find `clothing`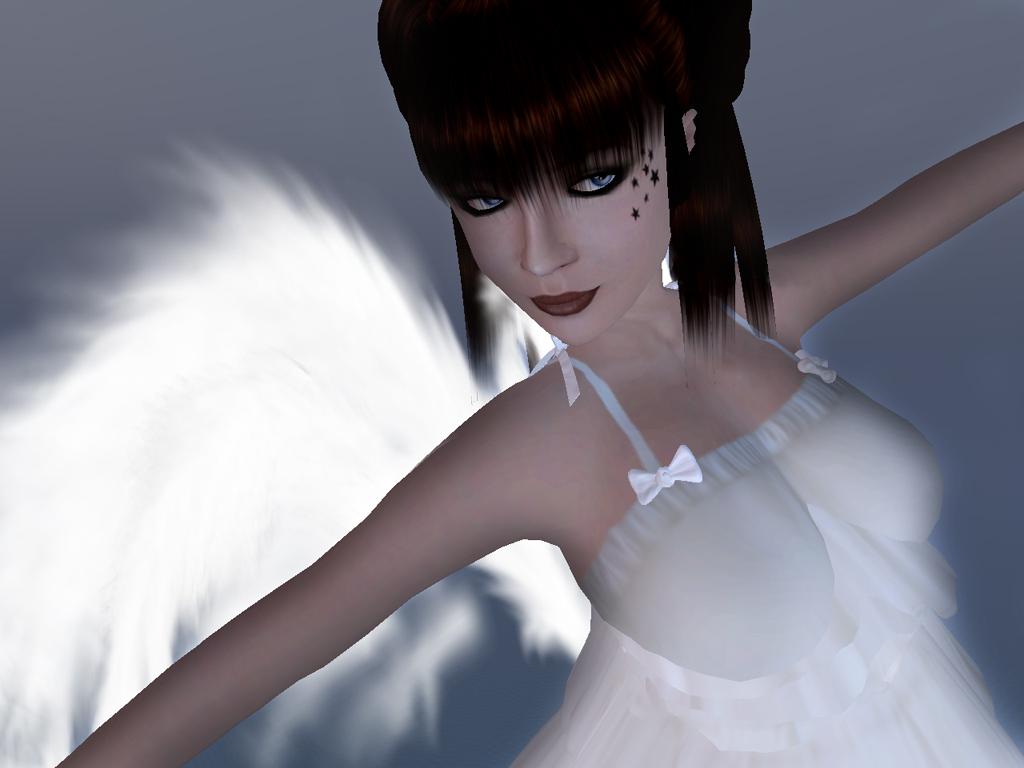
(456,290,977,753)
